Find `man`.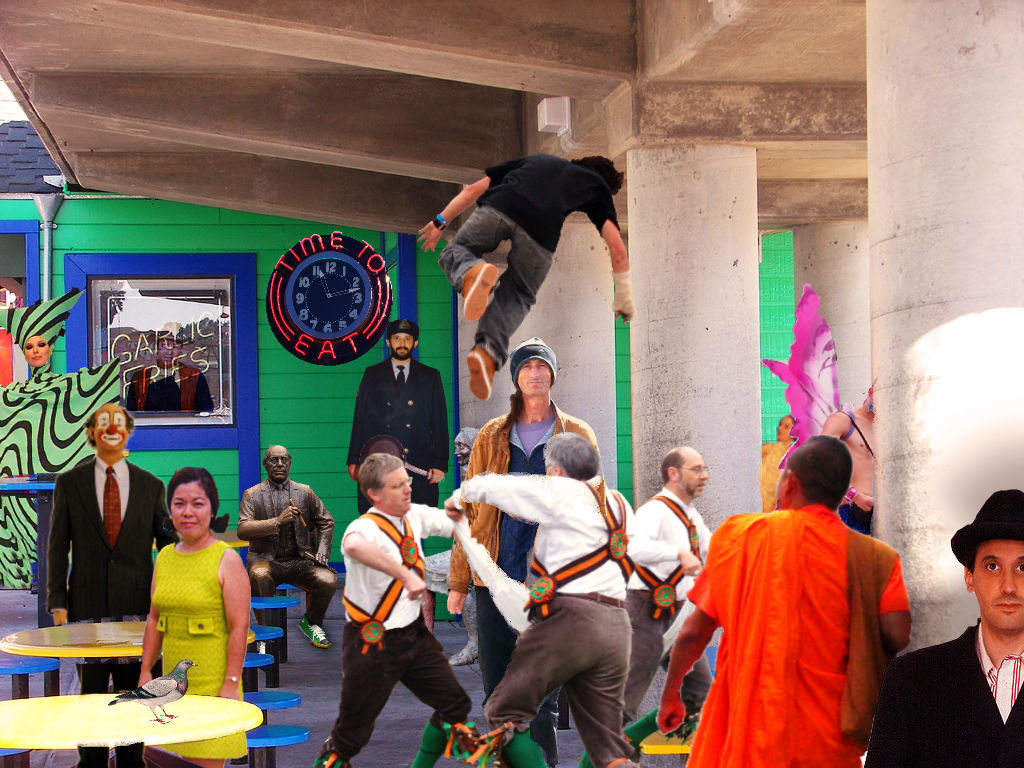
{"left": 128, "top": 317, "right": 216, "bottom": 412}.
